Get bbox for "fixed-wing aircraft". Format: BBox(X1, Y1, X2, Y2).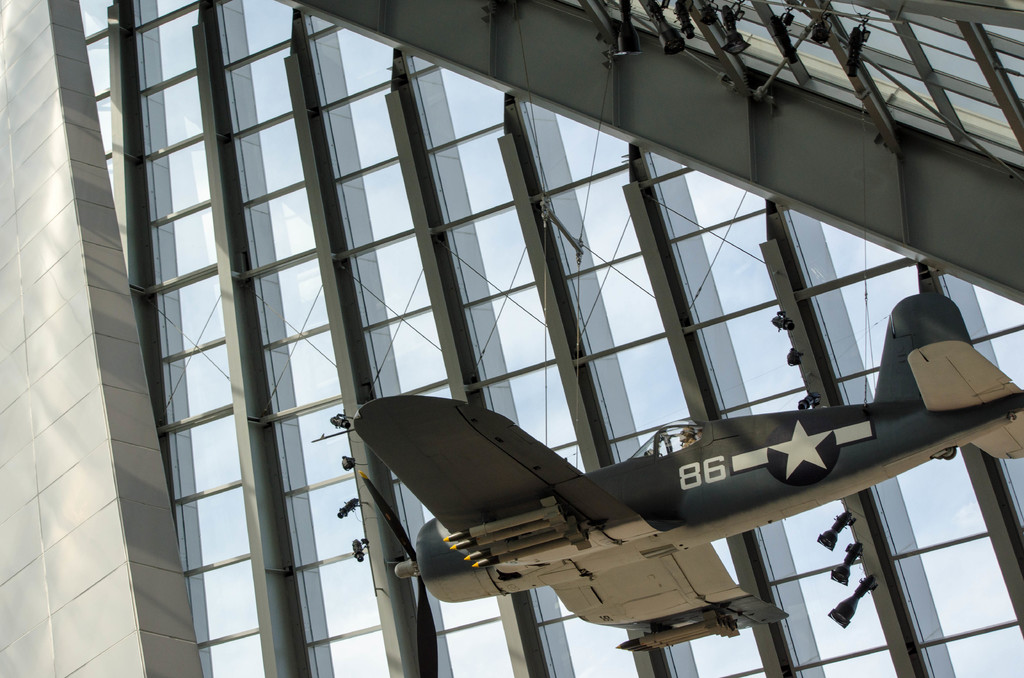
BBox(349, 290, 1023, 677).
